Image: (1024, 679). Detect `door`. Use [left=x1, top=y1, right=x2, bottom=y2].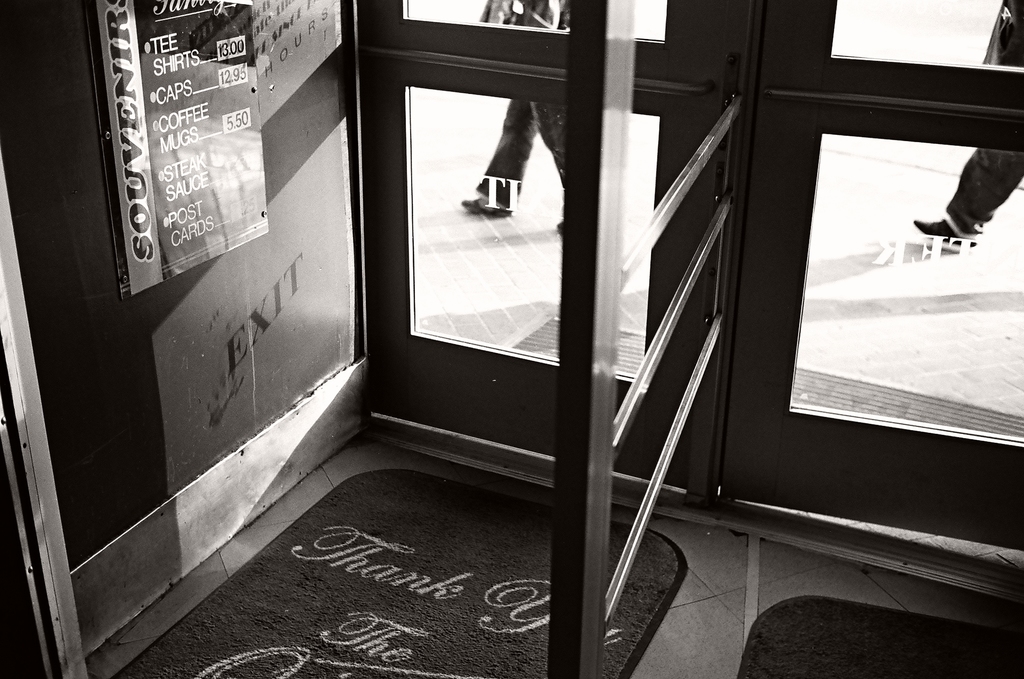
[left=369, top=35, right=712, bottom=540].
